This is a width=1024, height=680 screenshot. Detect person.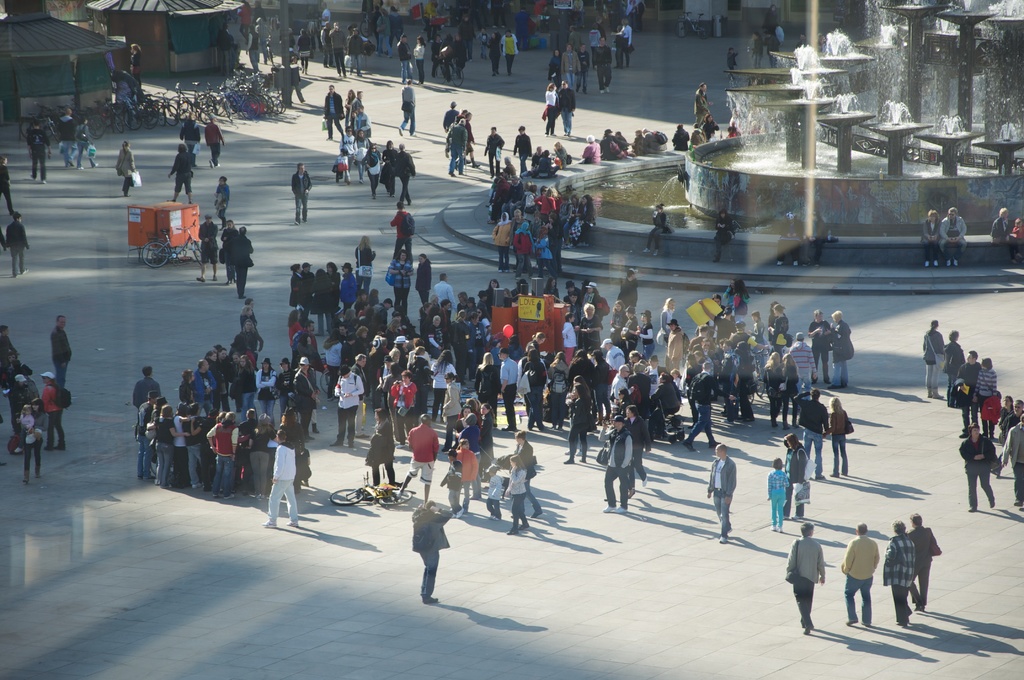
705:293:726:337.
